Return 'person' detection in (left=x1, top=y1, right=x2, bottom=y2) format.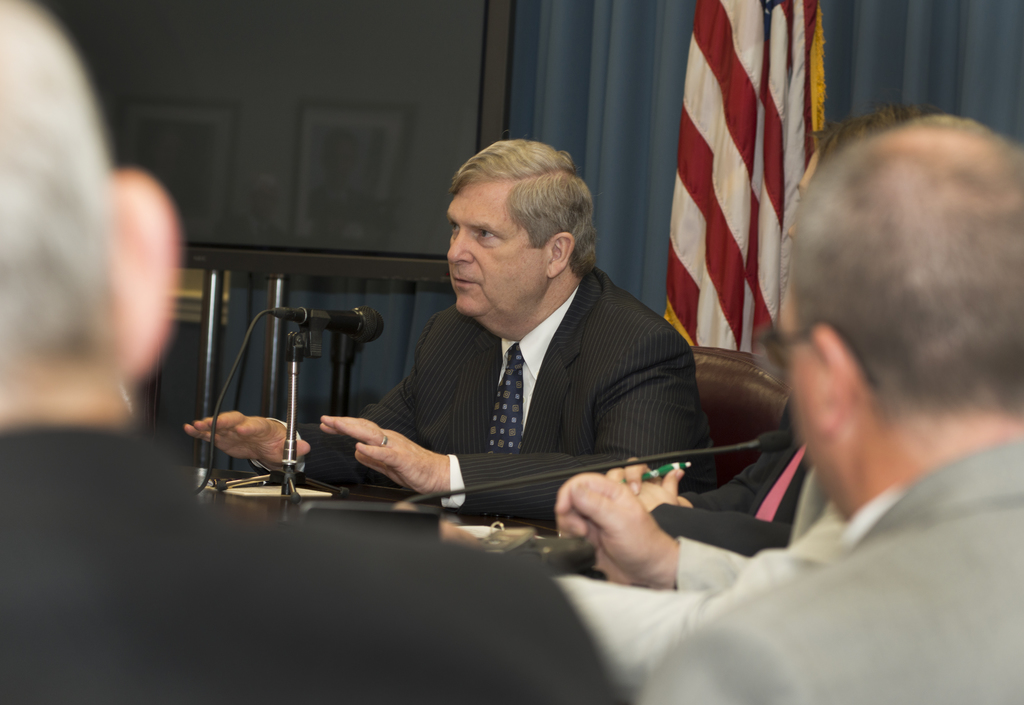
(left=341, top=128, right=730, bottom=558).
